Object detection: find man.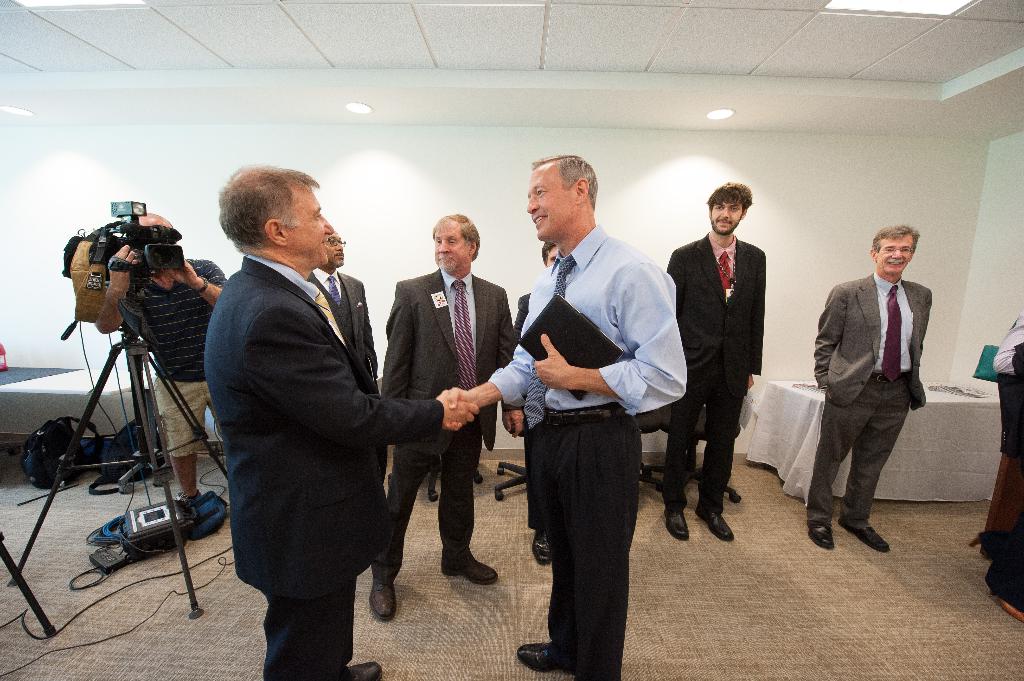
(left=504, top=151, right=682, bottom=662).
